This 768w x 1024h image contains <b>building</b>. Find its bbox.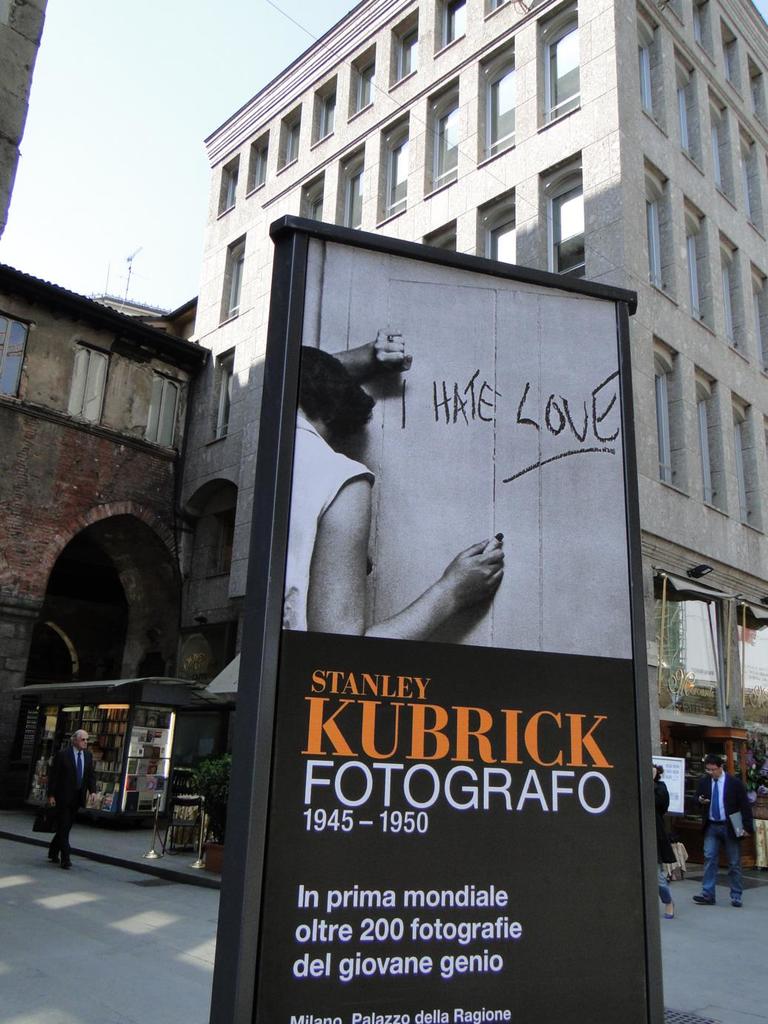
rect(177, 0, 767, 730).
